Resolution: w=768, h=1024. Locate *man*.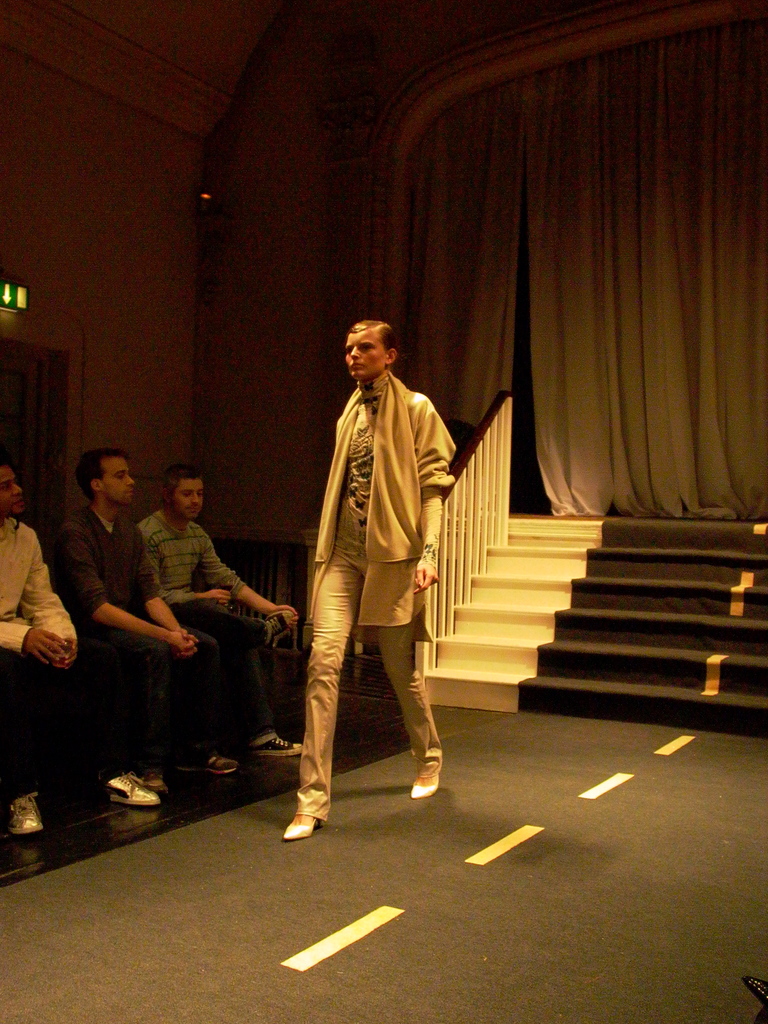
x1=0, y1=451, x2=113, y2=836.
